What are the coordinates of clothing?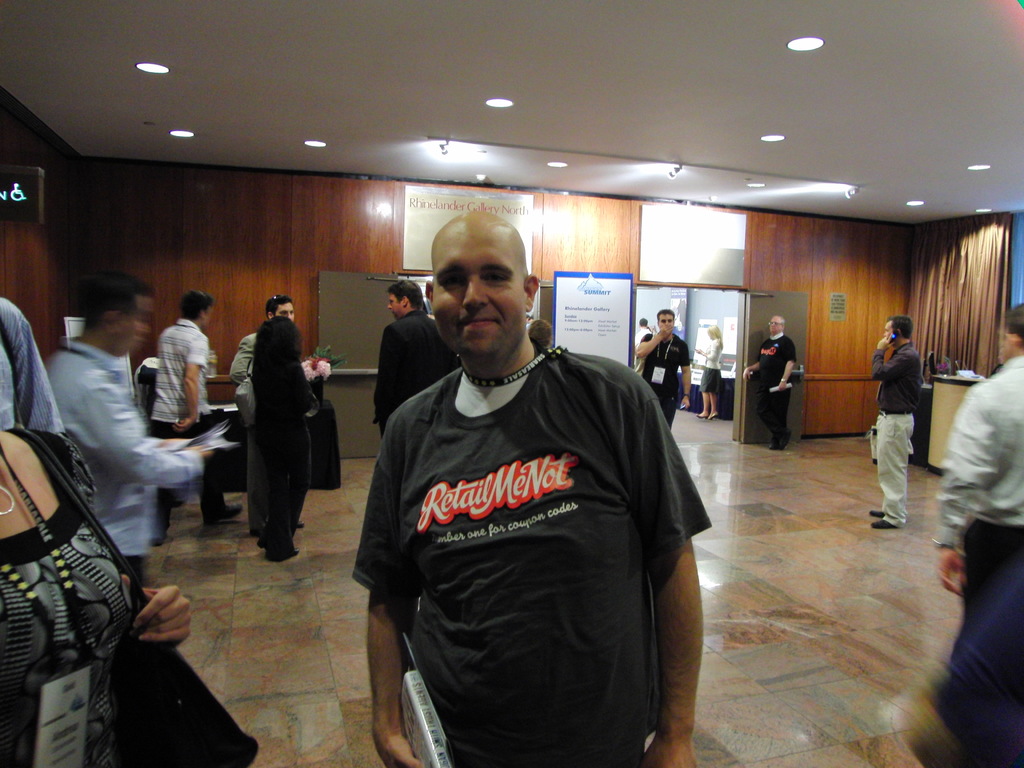
<region>147, 318, 232, 539</region>.
